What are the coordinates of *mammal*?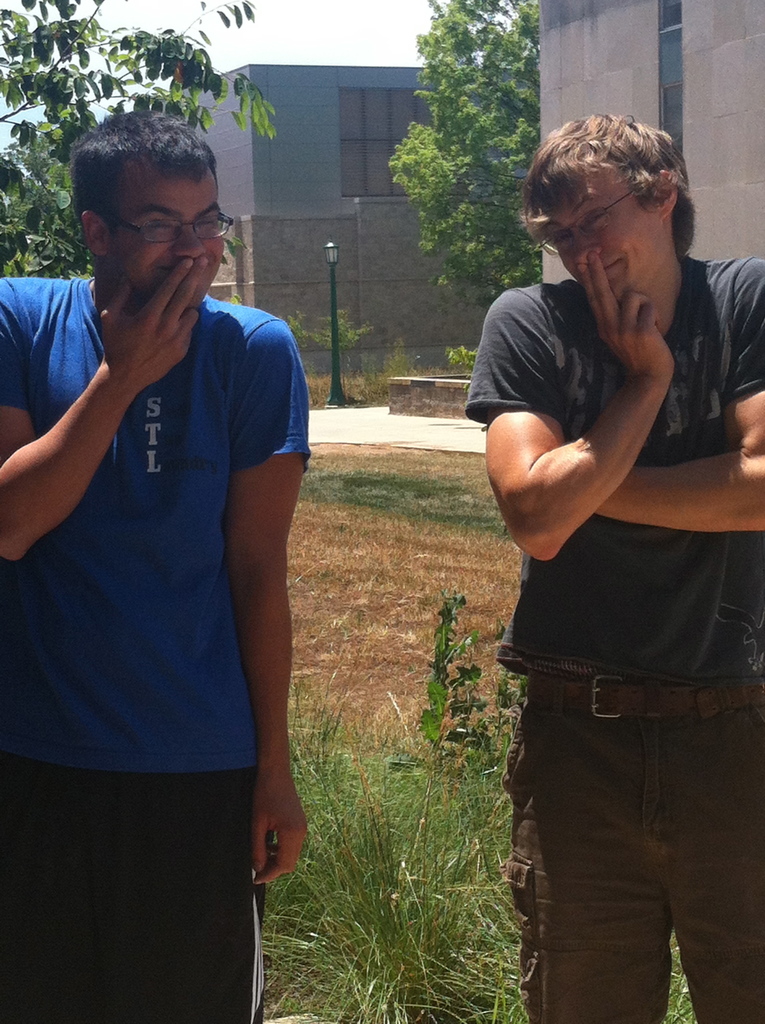
BBox(15, 98, 316, 1023).
